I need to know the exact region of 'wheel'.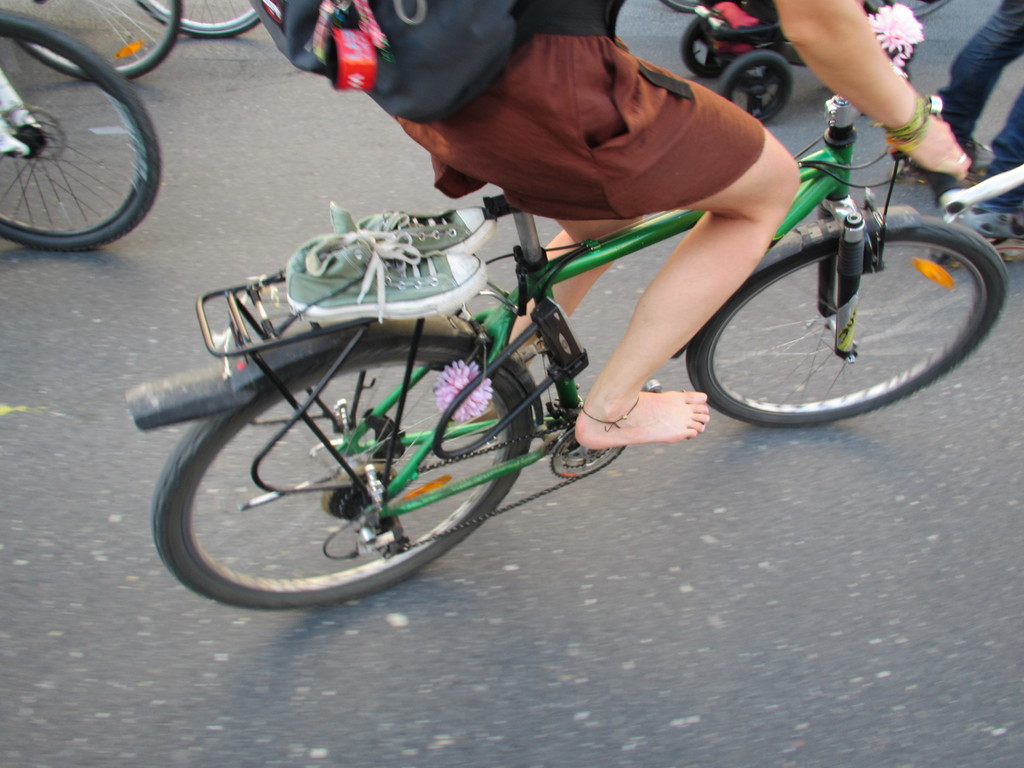
Region: detection(687, 16, 717, 76).
